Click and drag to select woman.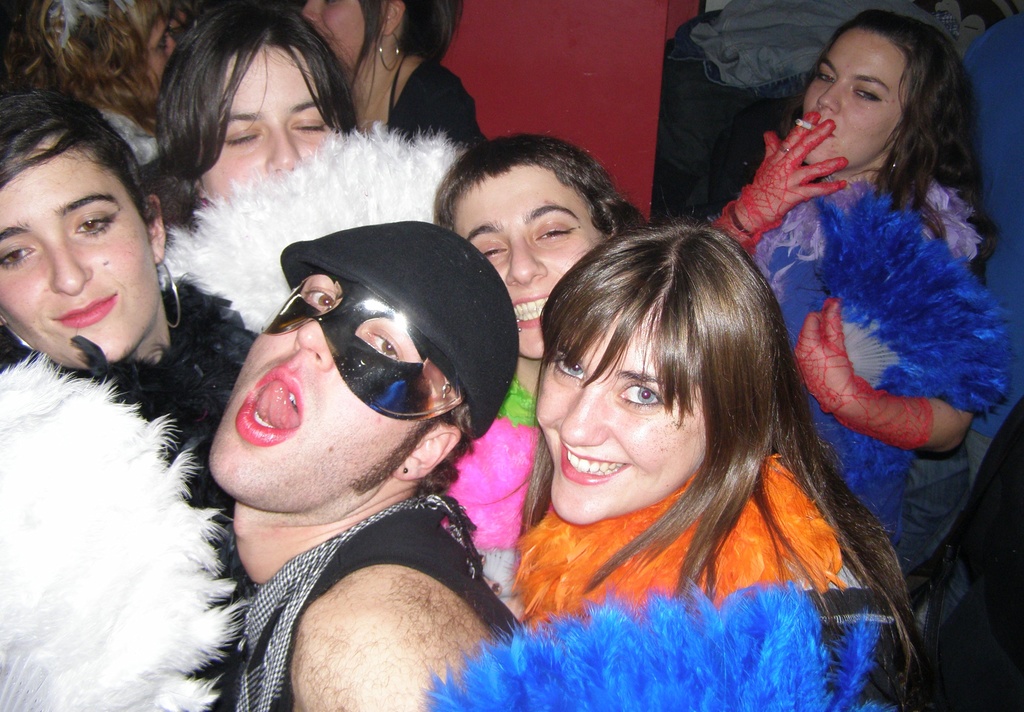
Selection: x1=141, y1=0, x2=356, y2=241.
